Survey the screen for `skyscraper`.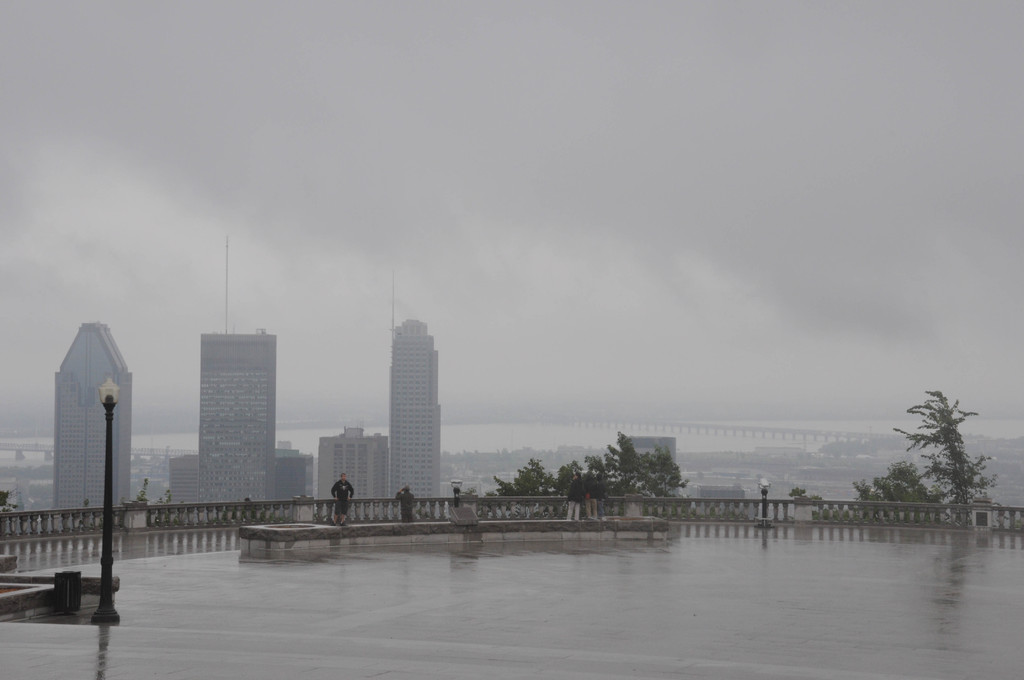
Survey found: l=390, t=321, r=442, b=498.
